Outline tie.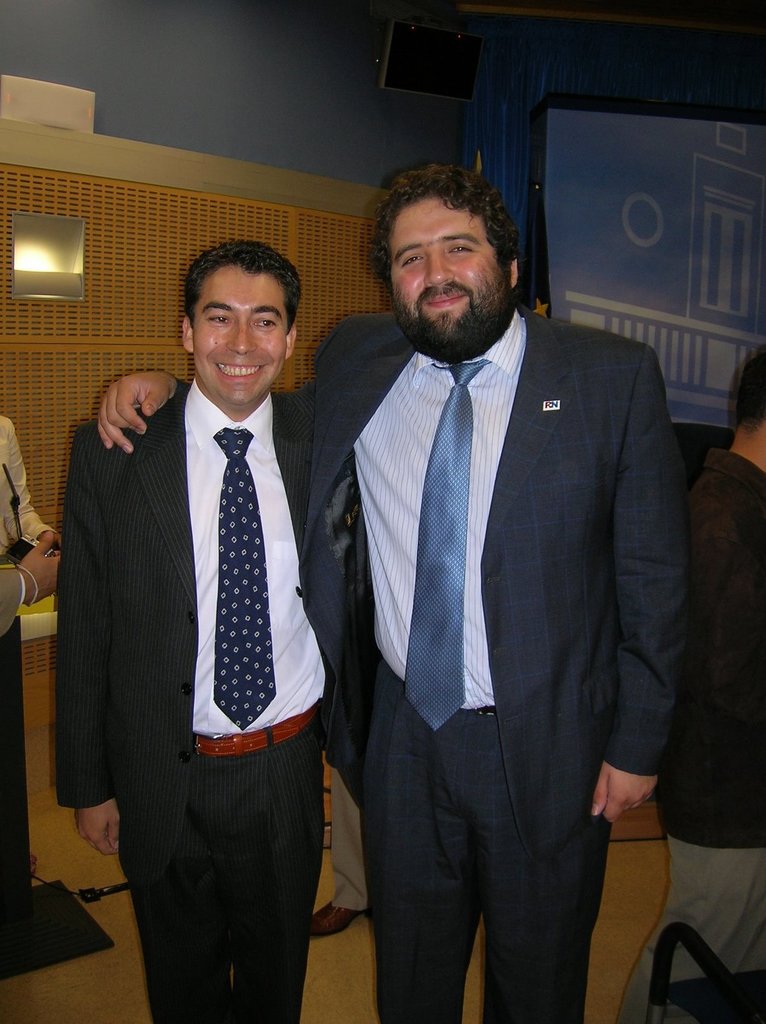
Outline: left=404, top=362, right=488, bottom=729.
